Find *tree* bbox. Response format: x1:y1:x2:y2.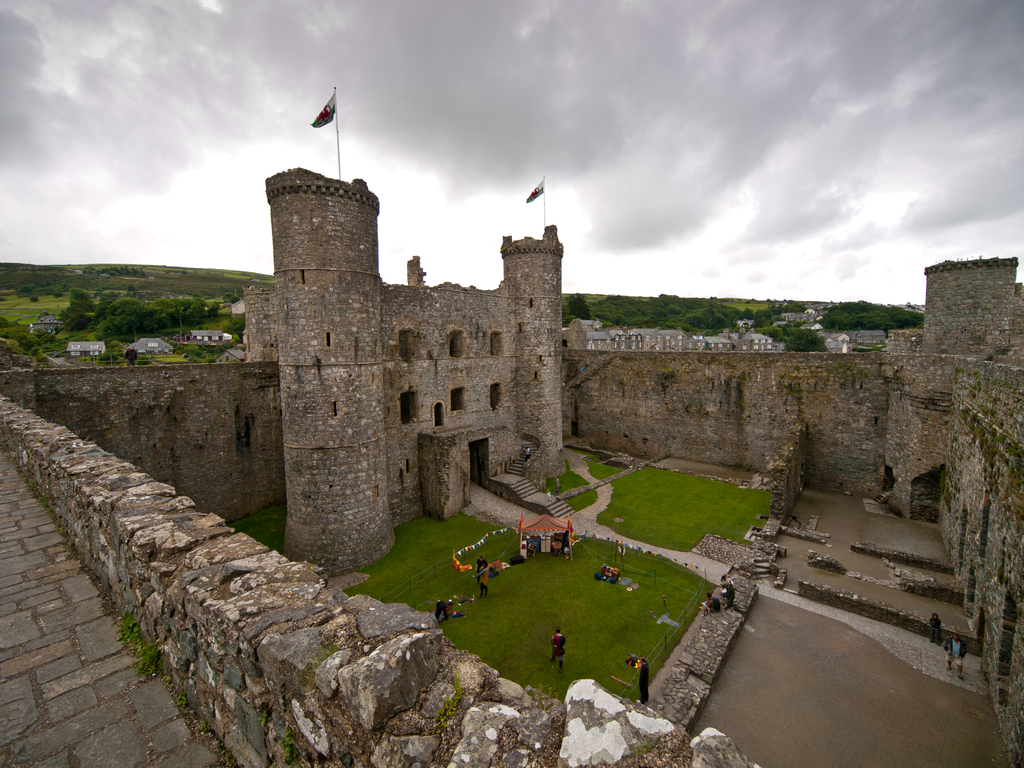
781:328:827:351.
